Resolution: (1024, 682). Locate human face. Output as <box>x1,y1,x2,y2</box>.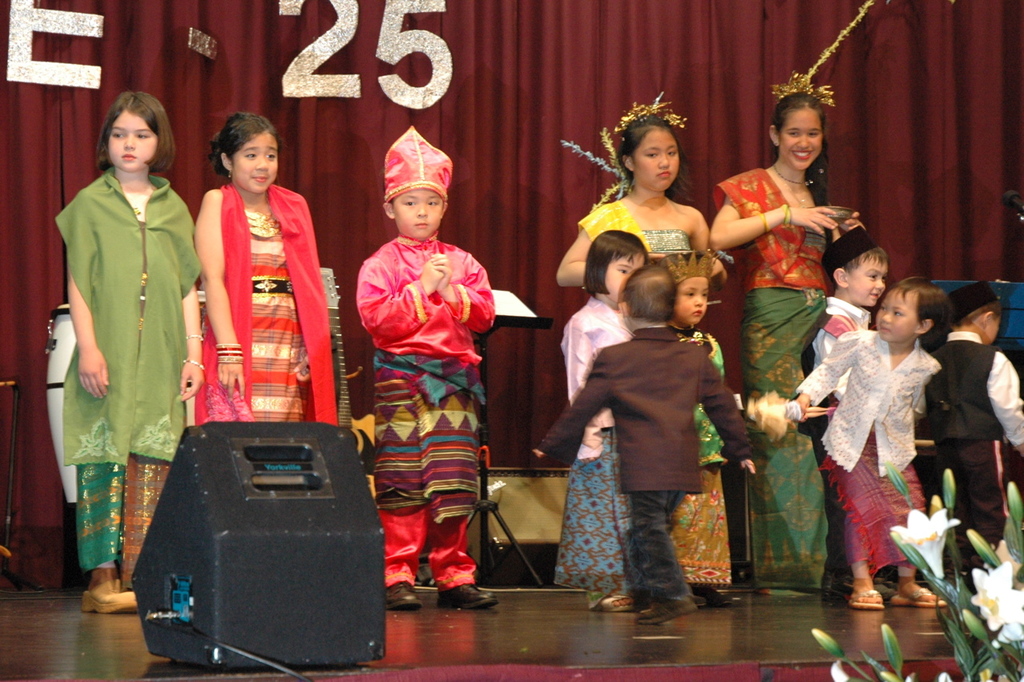
<box>847,256,888,304</box>.
